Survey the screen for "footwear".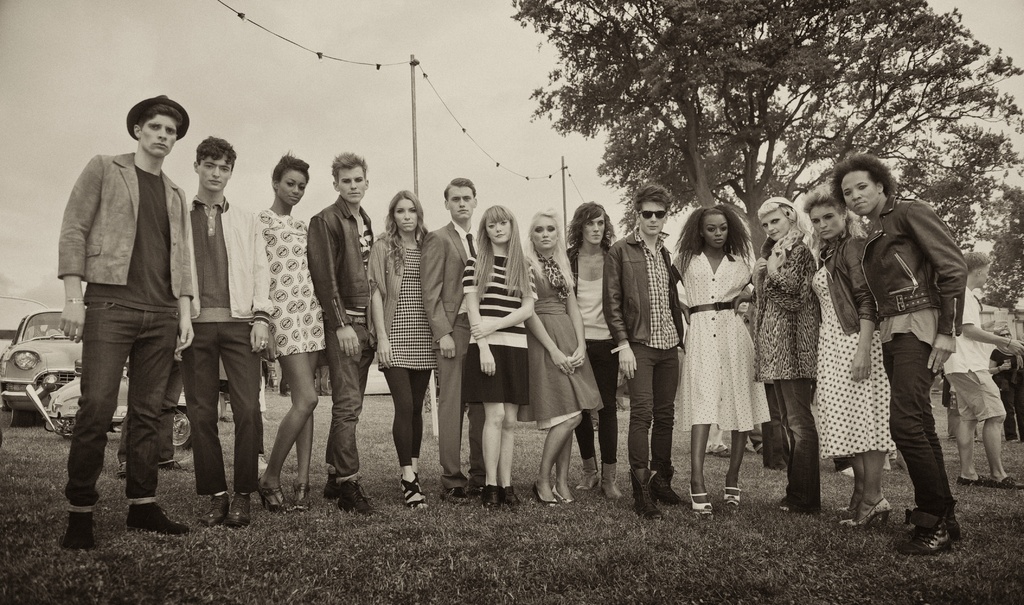
Survey found: bbox(400, 470, 429, 513).
